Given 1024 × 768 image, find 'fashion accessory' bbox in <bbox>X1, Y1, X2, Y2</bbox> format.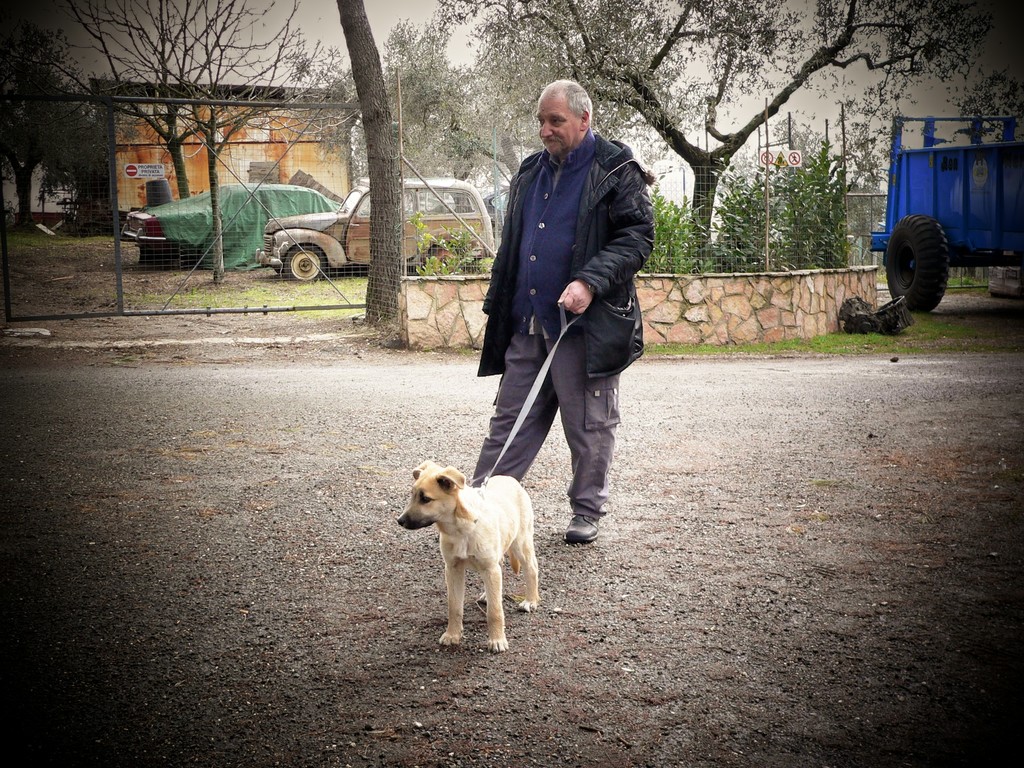
<bbox>563, 516, 599, 543</bbox>.
